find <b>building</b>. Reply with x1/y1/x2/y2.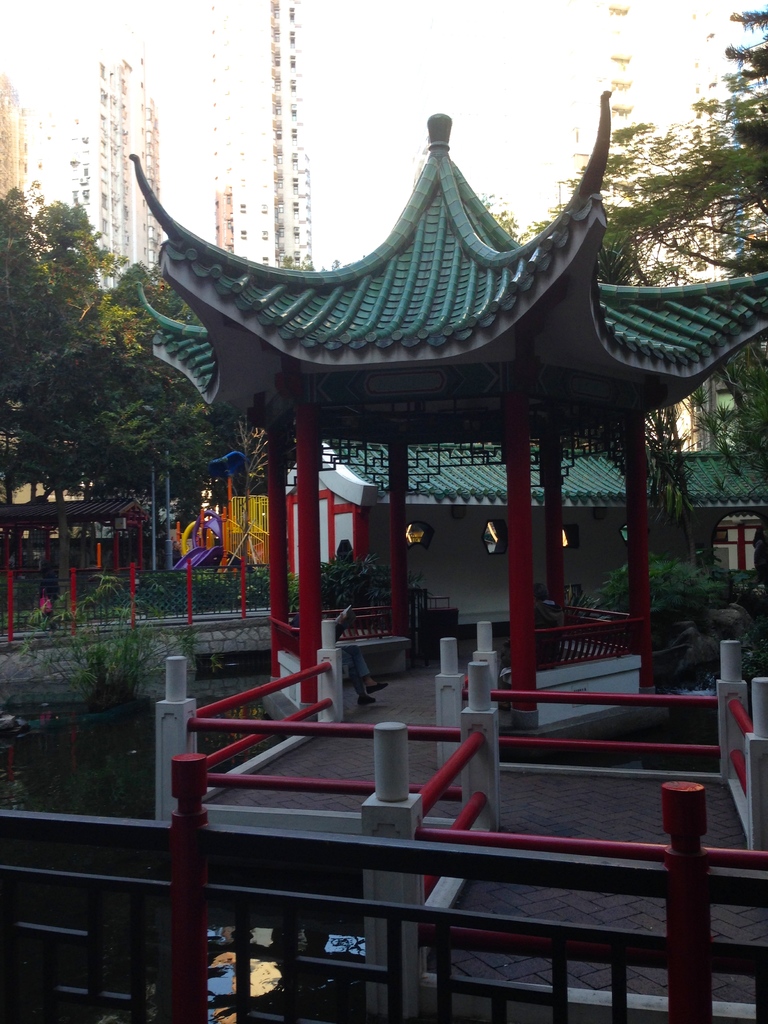
129/83/767/739.
